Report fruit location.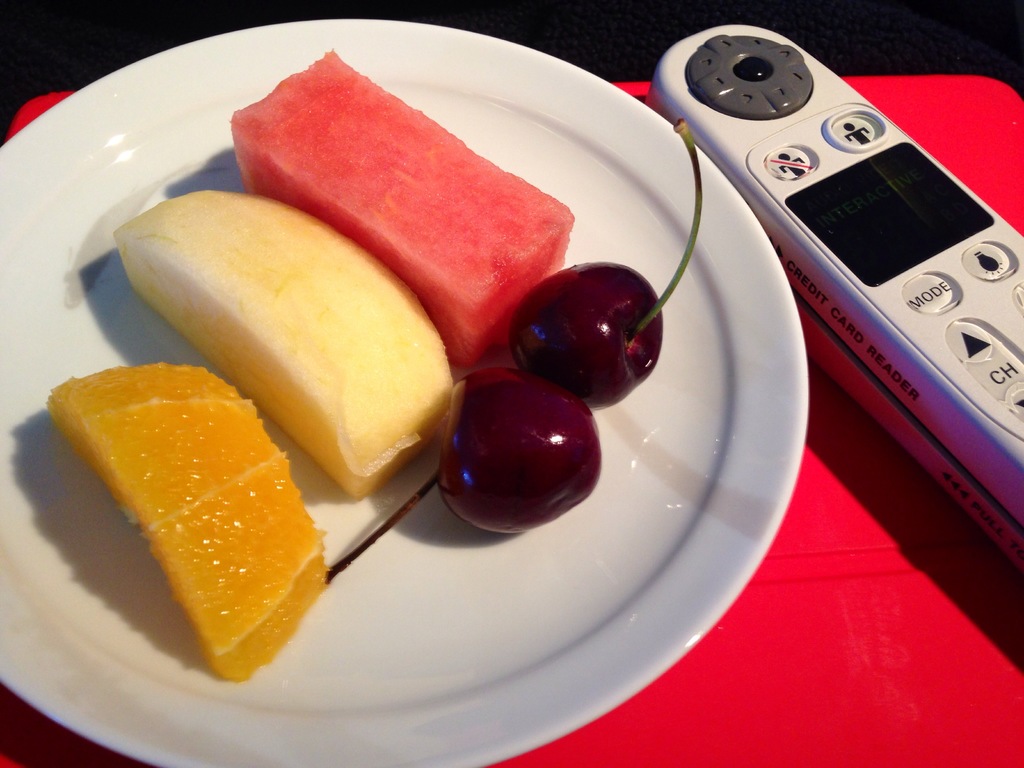
Report: 111, 189, 458, 497.
